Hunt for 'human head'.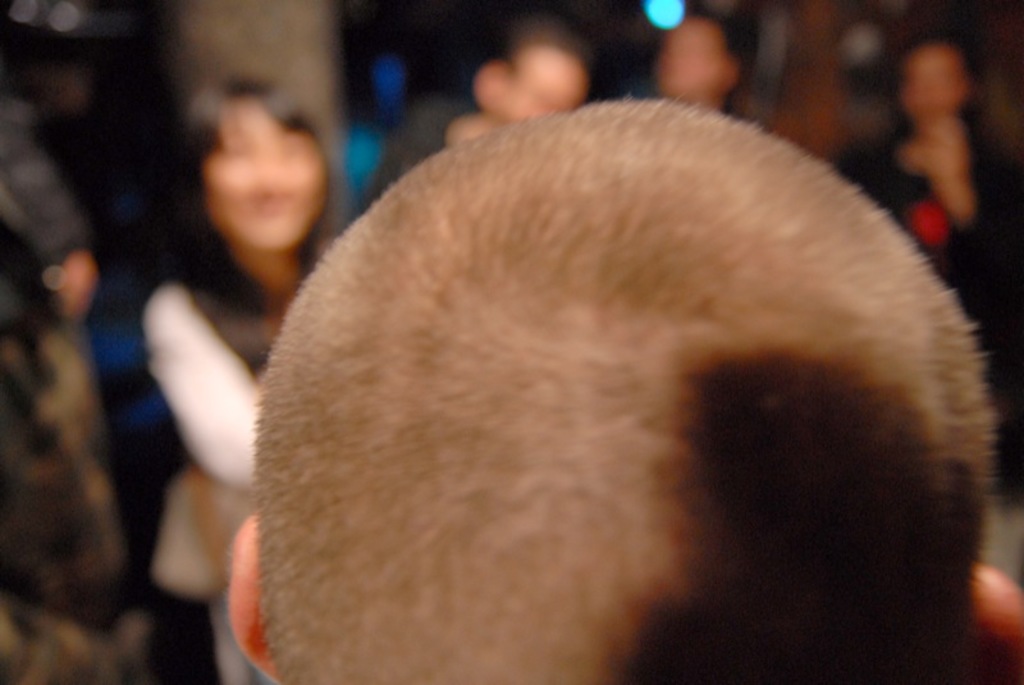
Hunted down at bbox=(508, 27, 595, 111).
